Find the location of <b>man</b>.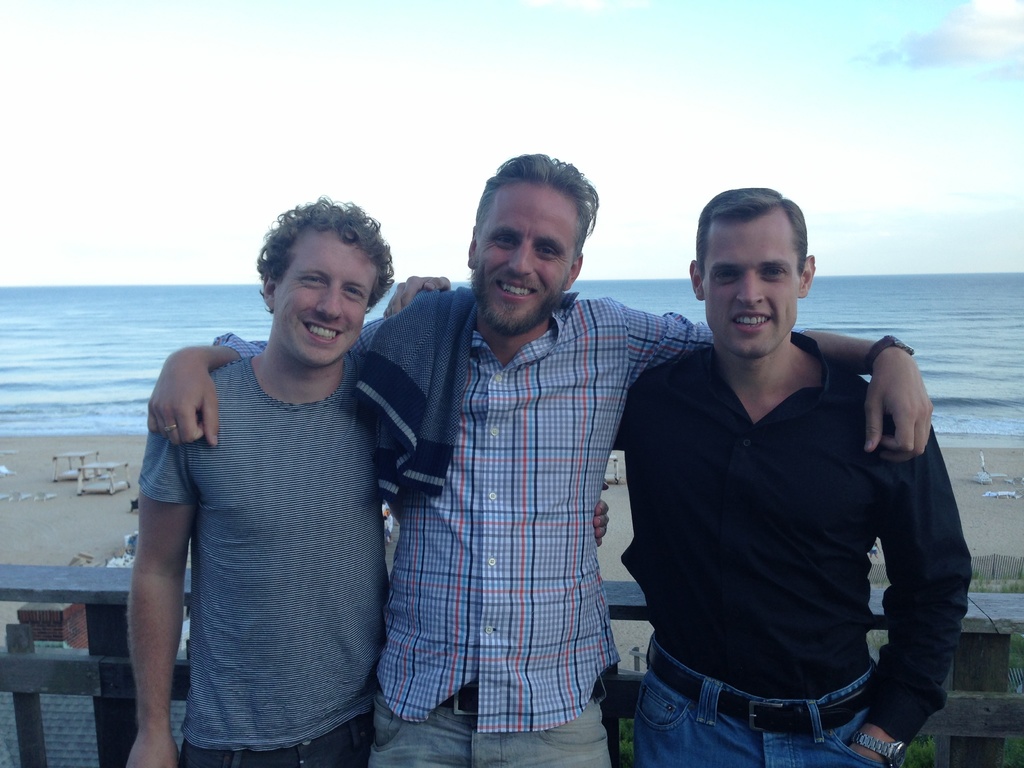
Location: (x1=115, y1=190, x2=612, y2=767).
